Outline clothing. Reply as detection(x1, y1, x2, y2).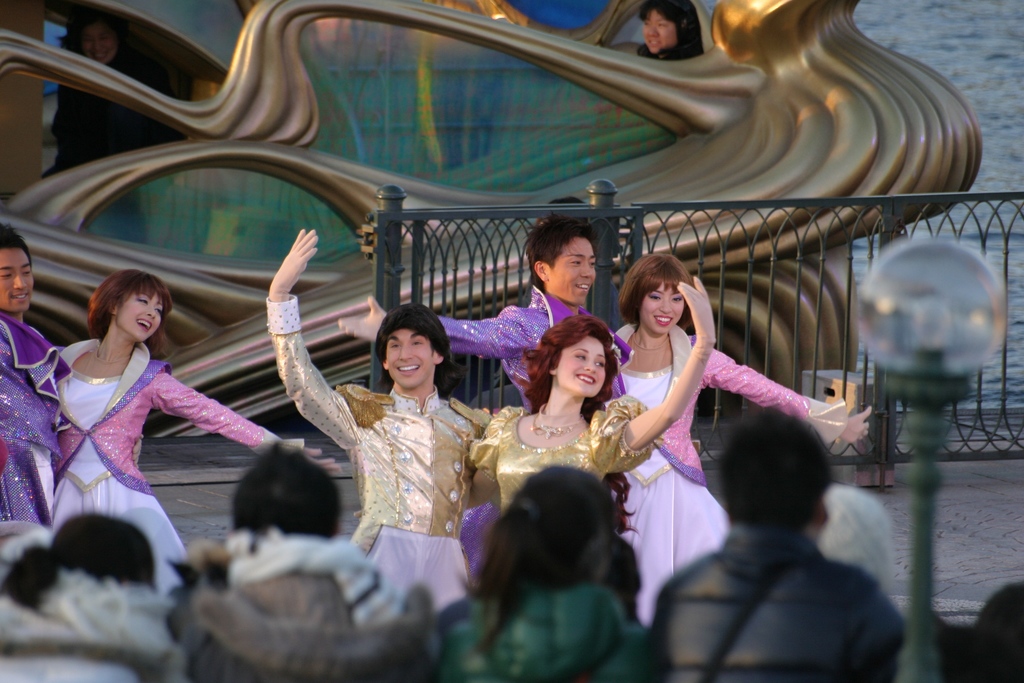
detection(0, 313, 70, 525).
